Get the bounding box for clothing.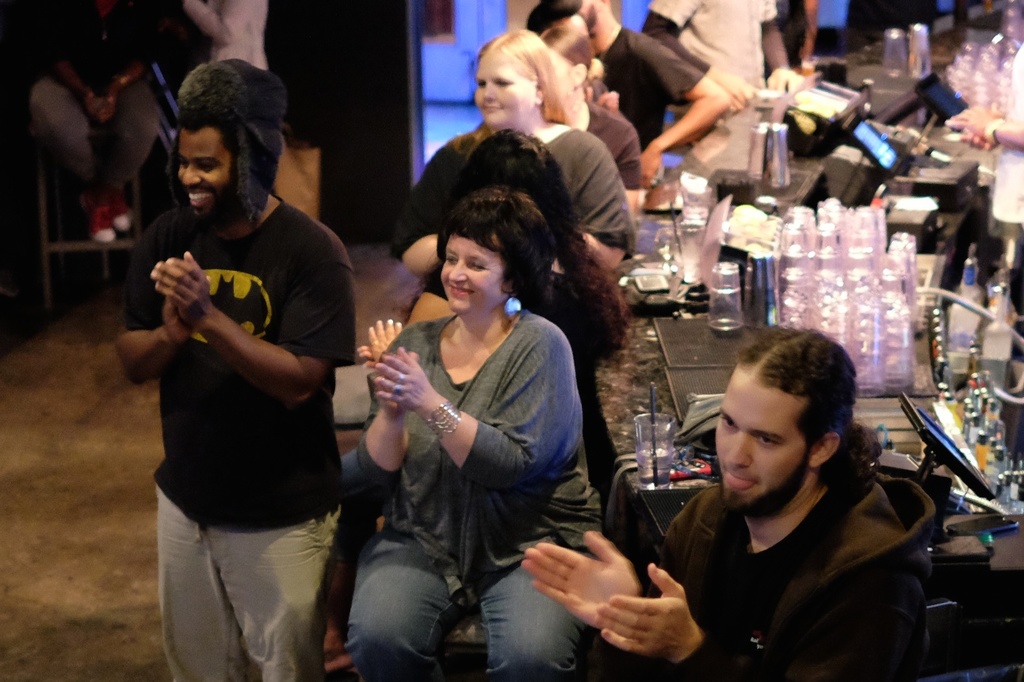
[24, 0, 177, 215].
